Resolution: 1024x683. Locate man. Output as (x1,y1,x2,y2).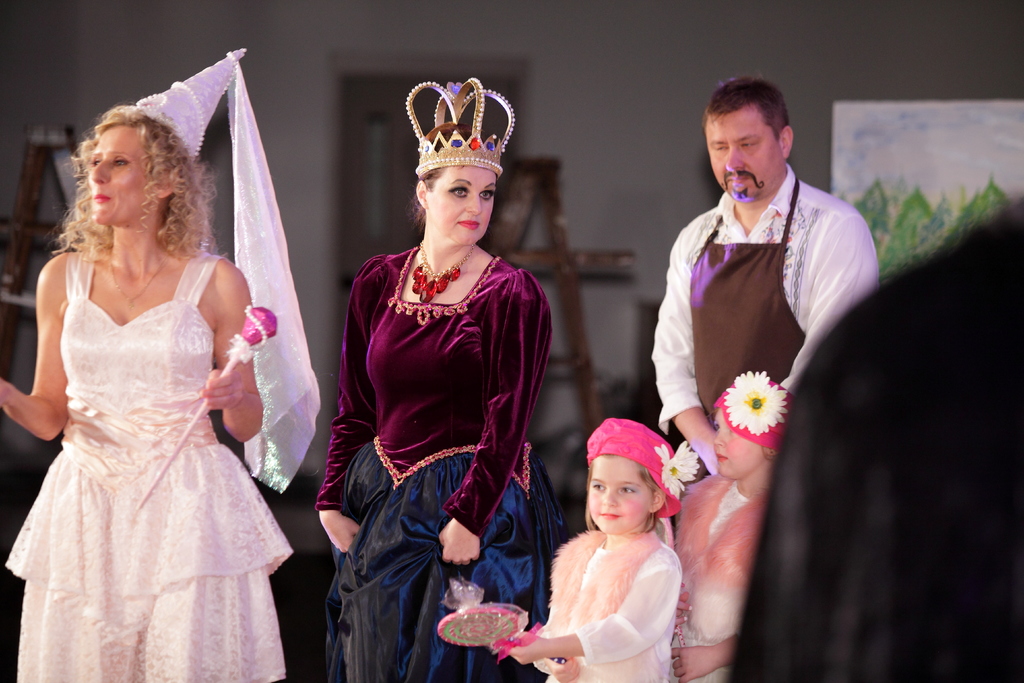
(637,83,884,472).
